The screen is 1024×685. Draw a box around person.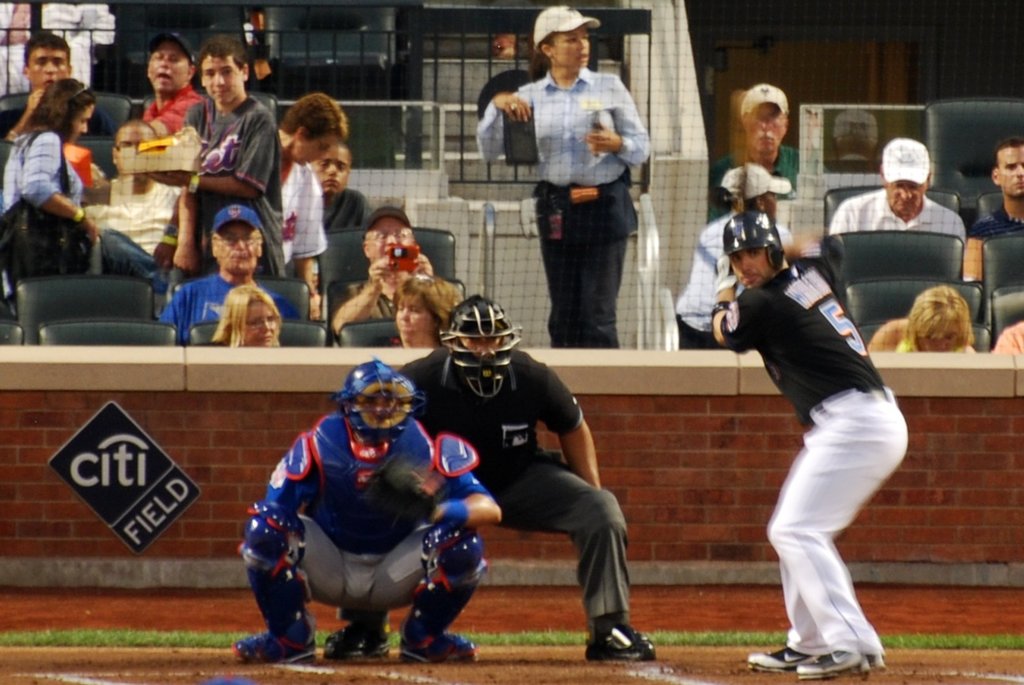
rect(157, 199, 301, 342).
